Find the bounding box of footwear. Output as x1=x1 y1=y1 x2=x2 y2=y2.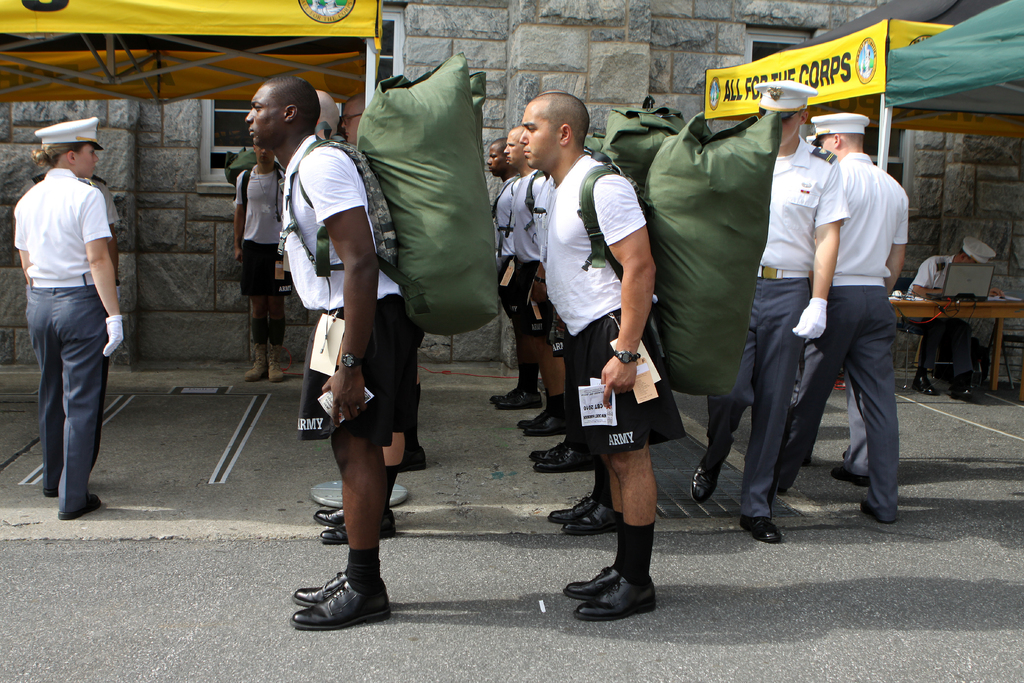
x1=831 y1=465 x2=870 y2=484.
